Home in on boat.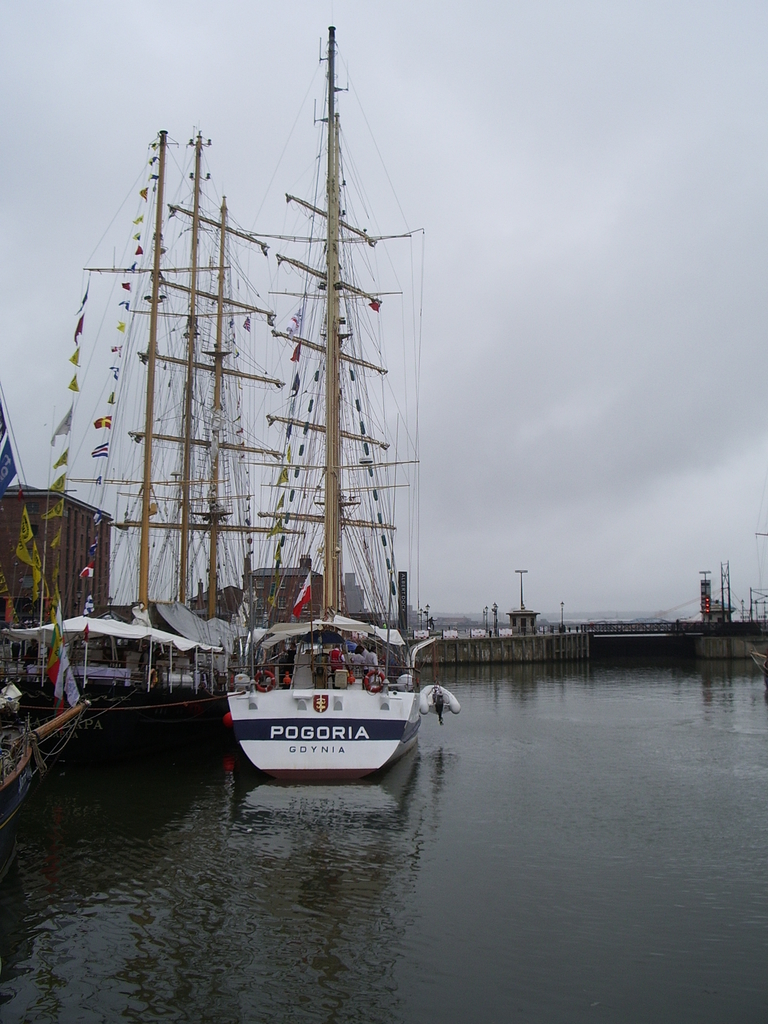
Homed in at [206,22,451,793].
